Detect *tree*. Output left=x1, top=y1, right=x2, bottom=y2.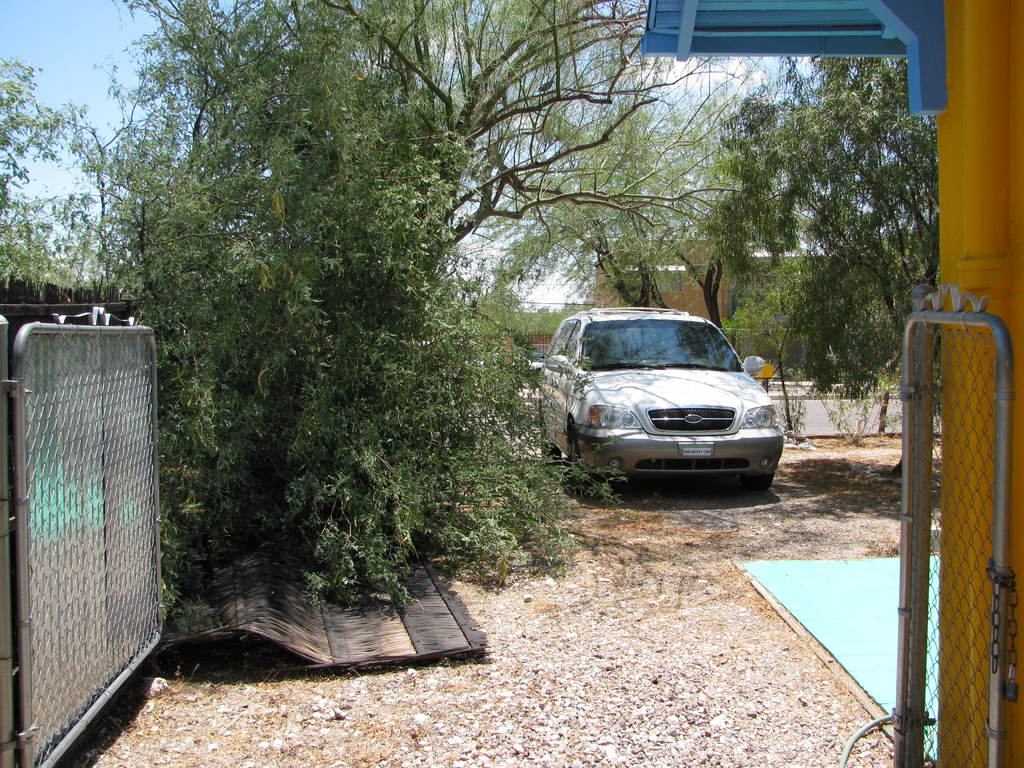
left=0, top=51, right=92, bottom=304.
